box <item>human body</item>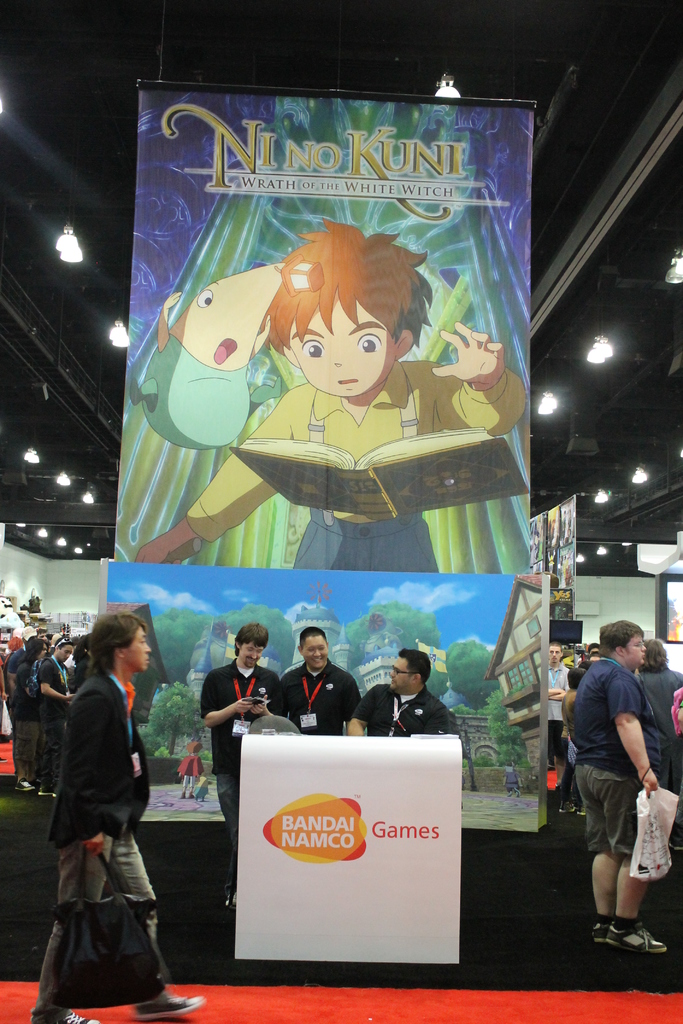
rect(282, 627, 361, 739)
